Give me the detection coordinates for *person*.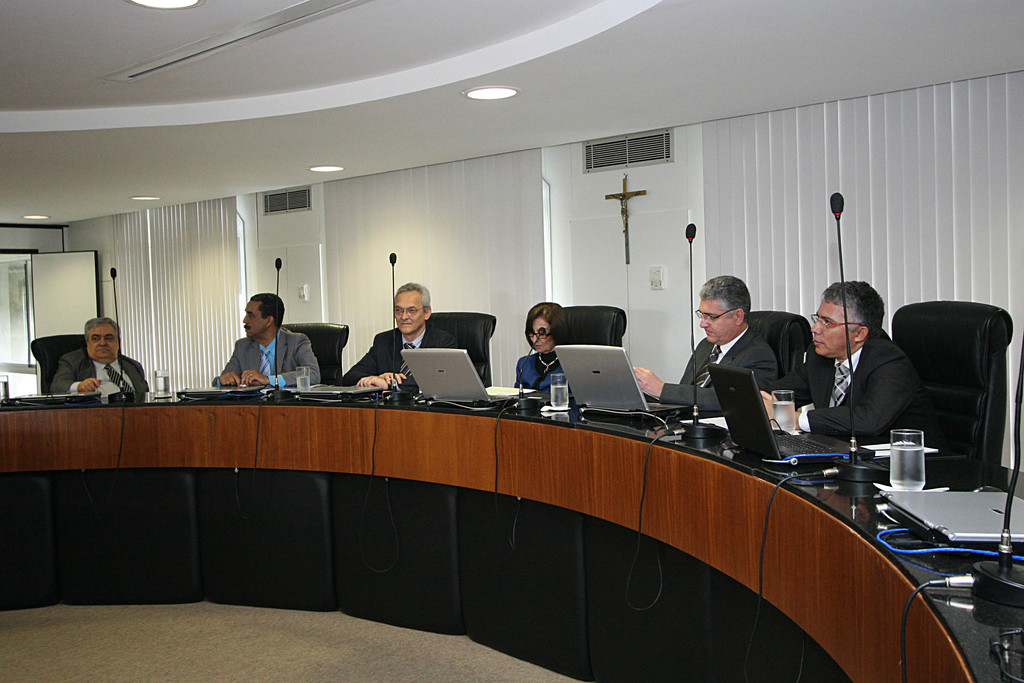
l=516, t=308, r=578, b=422.
